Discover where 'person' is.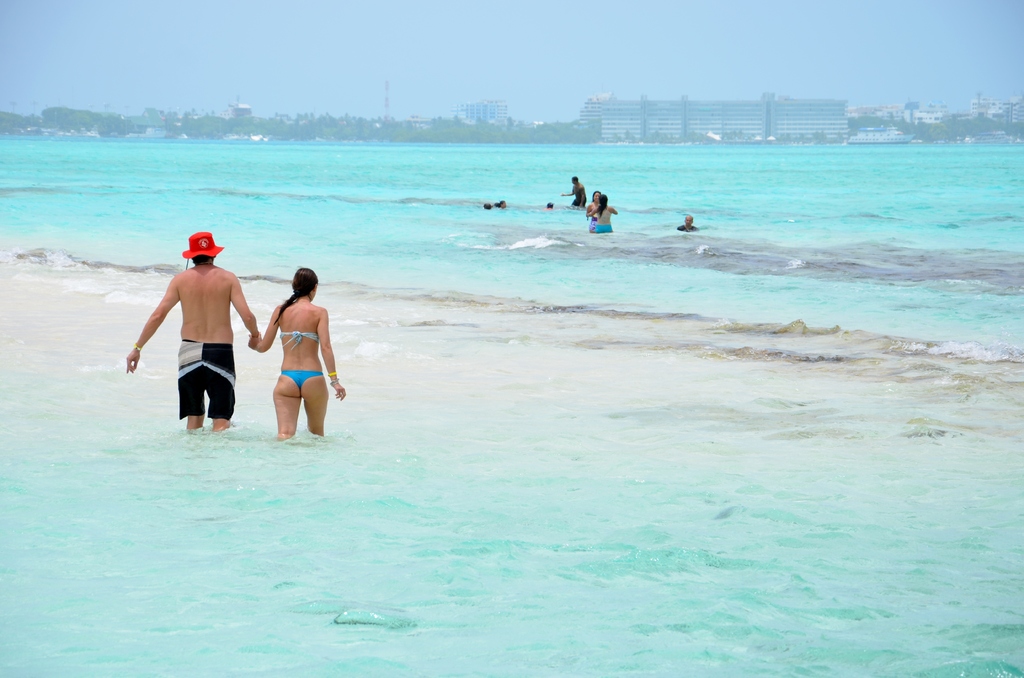
Discovered at (481, 200, 492, 213).
